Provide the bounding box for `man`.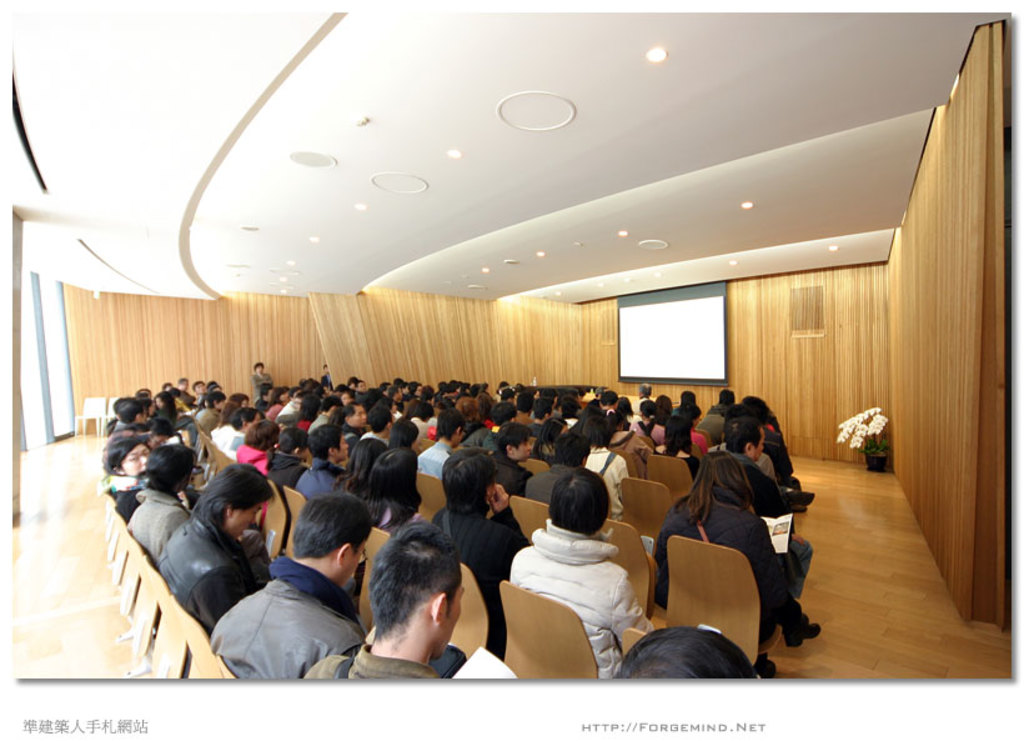
Rect(291, 422, 350, 501).
